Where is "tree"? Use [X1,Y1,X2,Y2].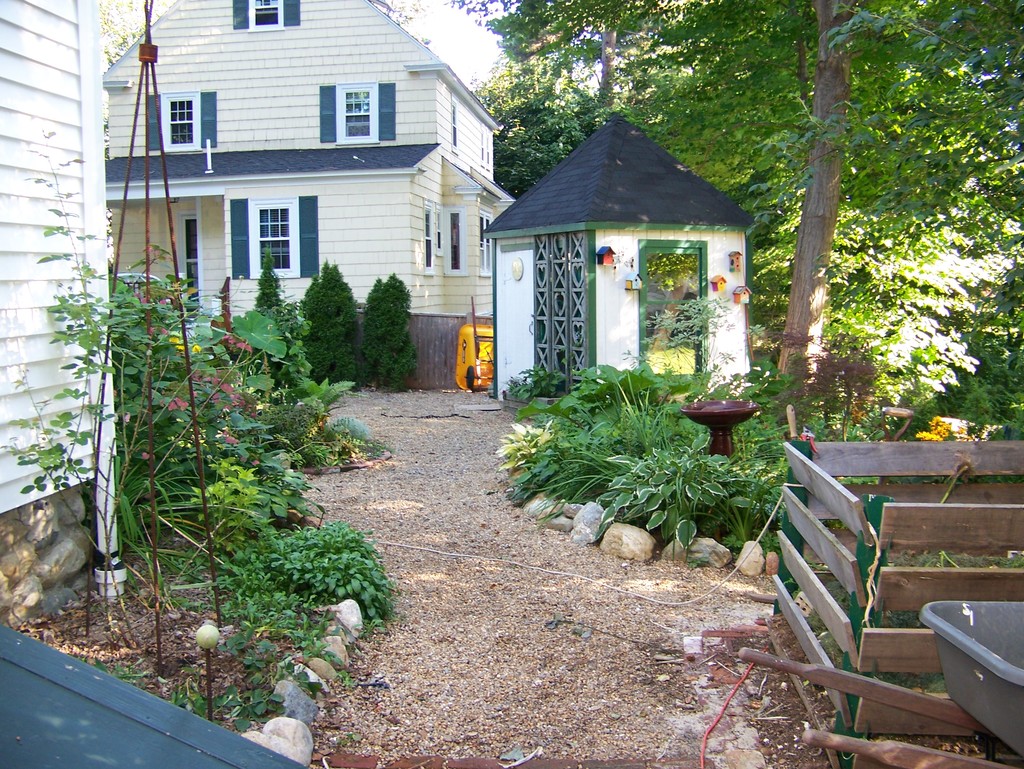
[364,264,407,384].
